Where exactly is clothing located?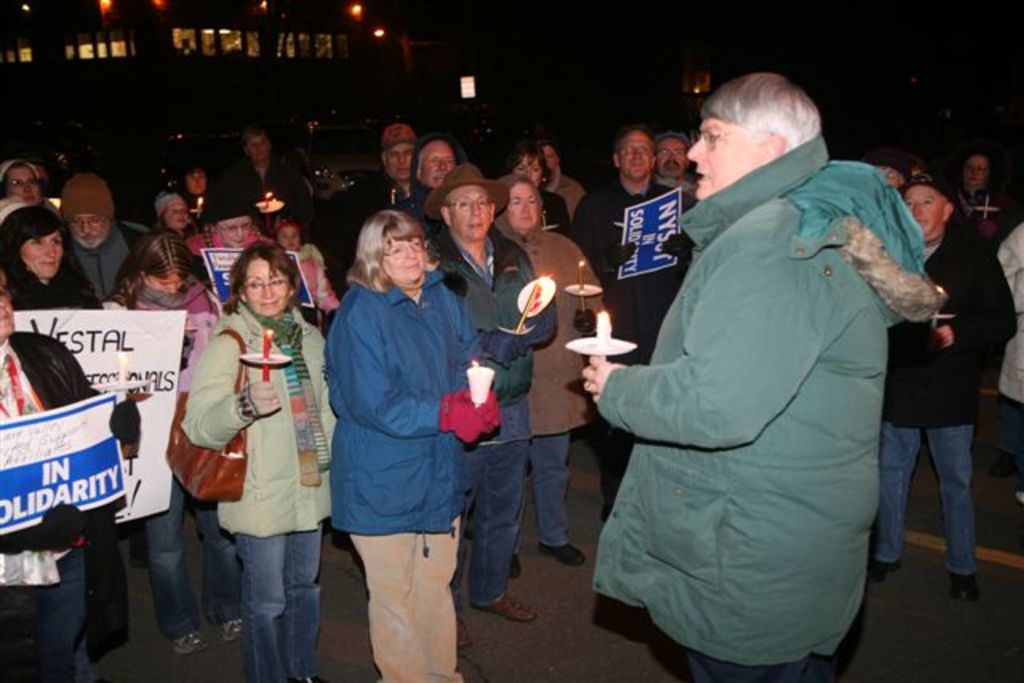
Its bounding box is 586/131/939/681.
